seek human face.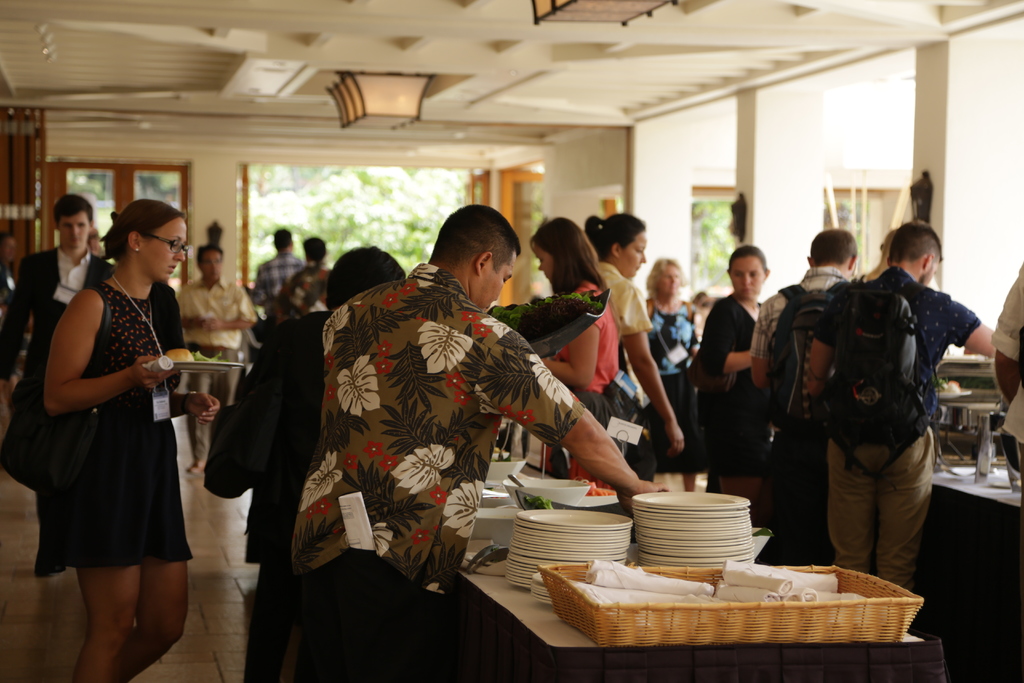
(x1=728, y1=256, x2=766, y2=303).
